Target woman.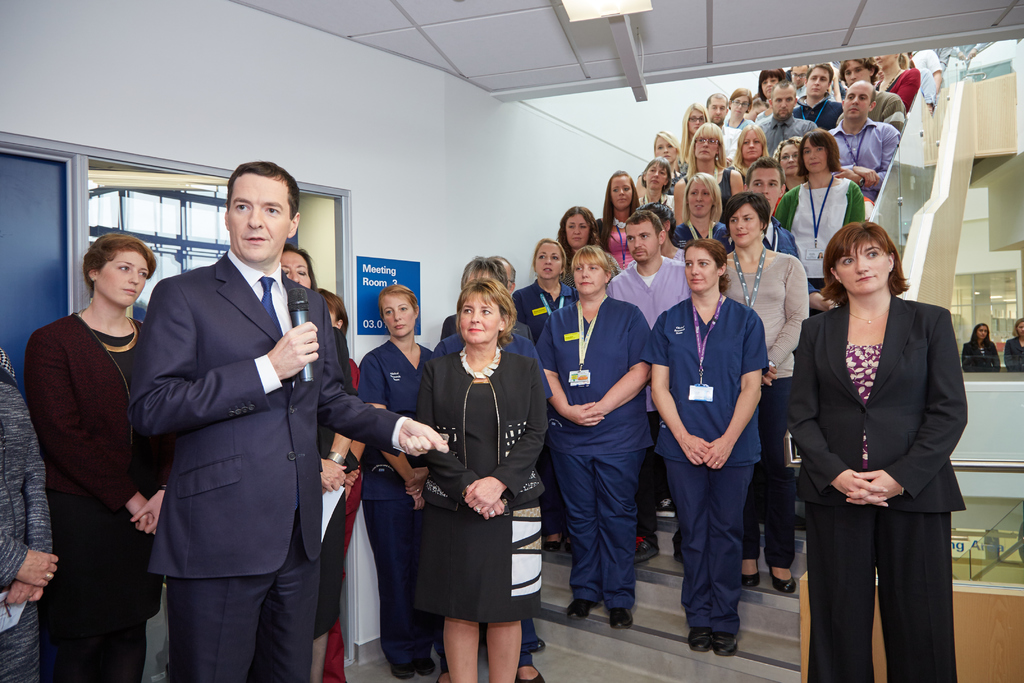
Target region: <box>22,233,172,682</box>.
